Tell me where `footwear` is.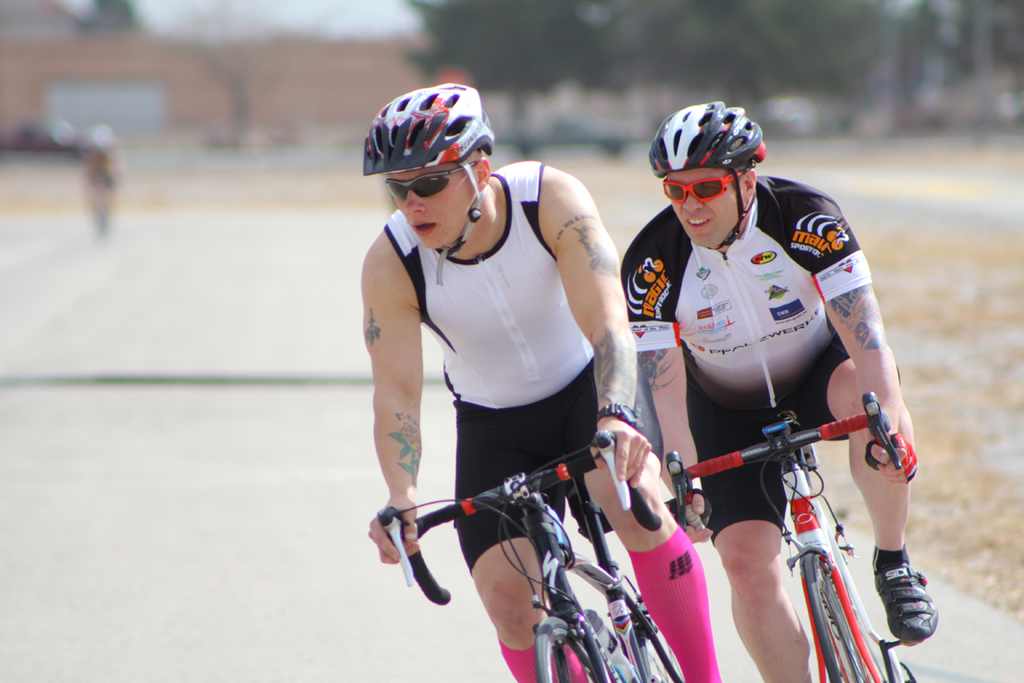
`footwear` is at [left=880, top=556, right=940, bottom=662].
